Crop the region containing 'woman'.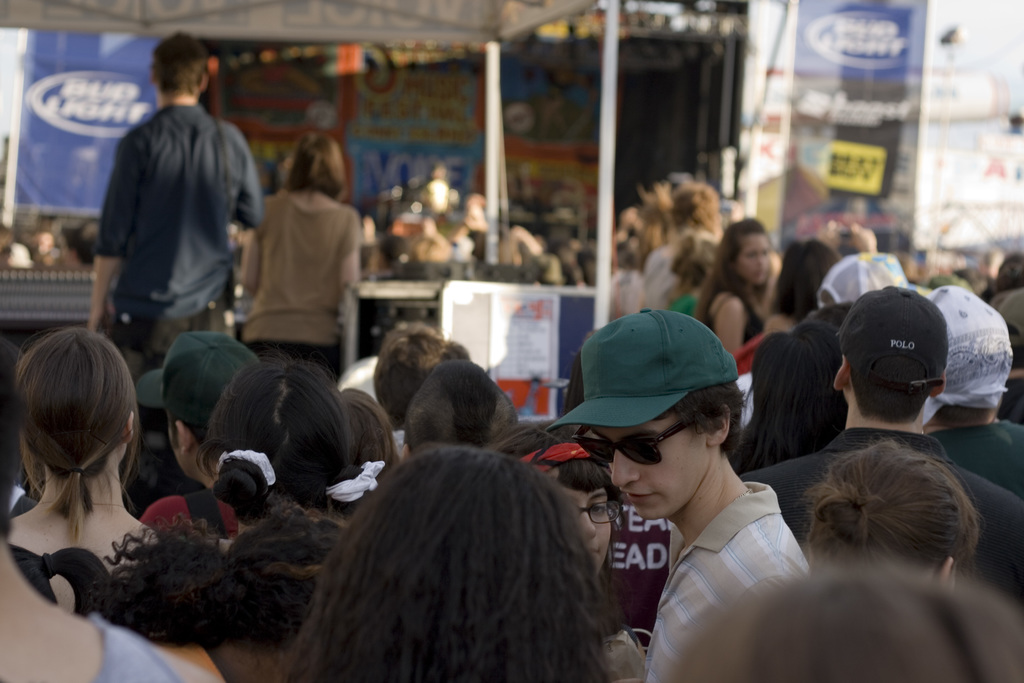
Crop region: {"x1": 0, "y1": 483, "x2": 339, "y2": 682}.
